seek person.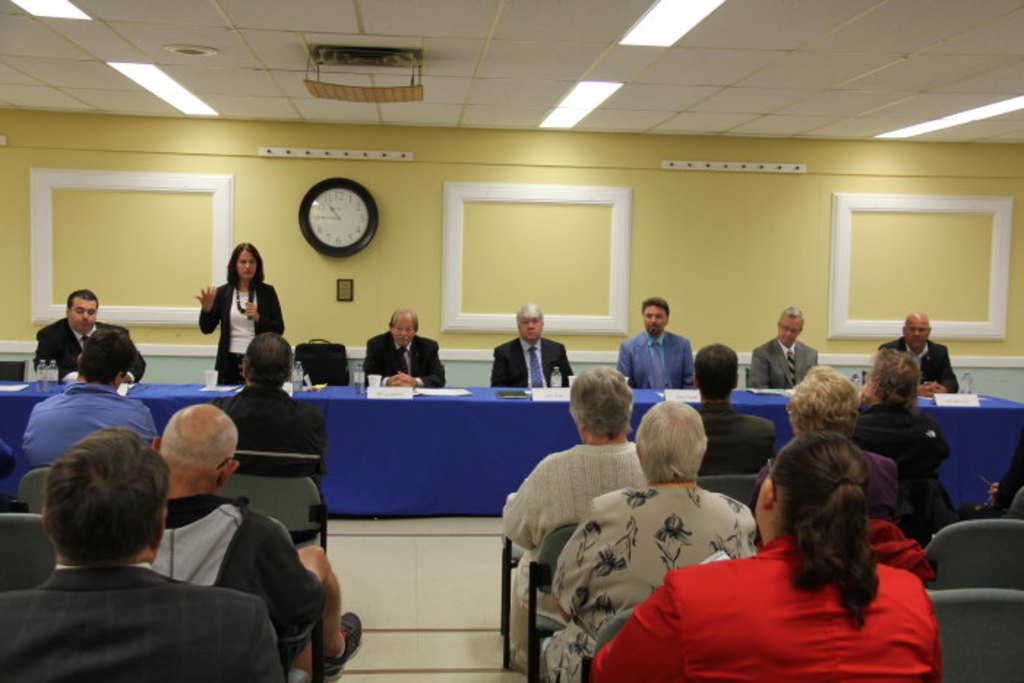
detection(843, 344, 964, 532).
